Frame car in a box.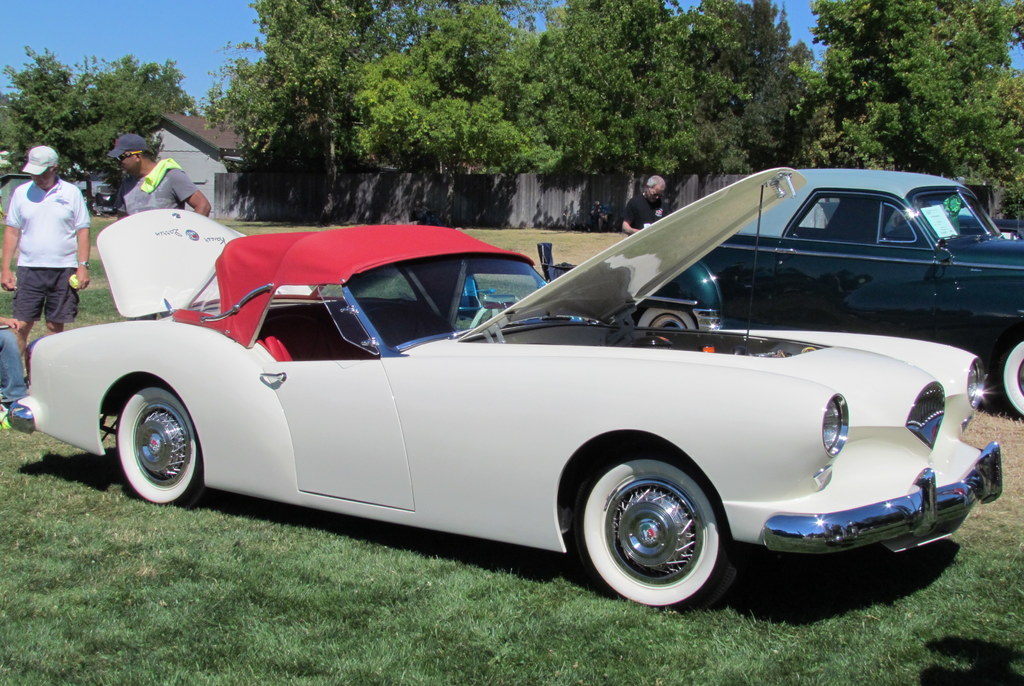
<bbox>628, 166, 1023, 426</bbox>.
